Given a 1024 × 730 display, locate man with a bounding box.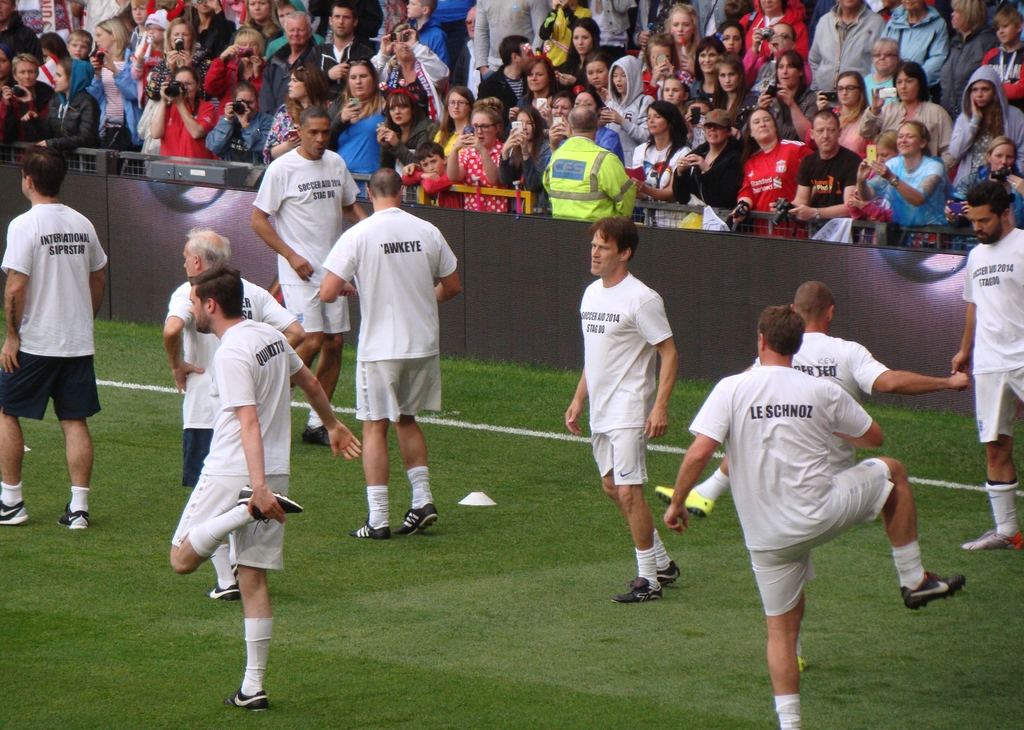
Located: x1=314 y1=166 x2=465 y2=542.
